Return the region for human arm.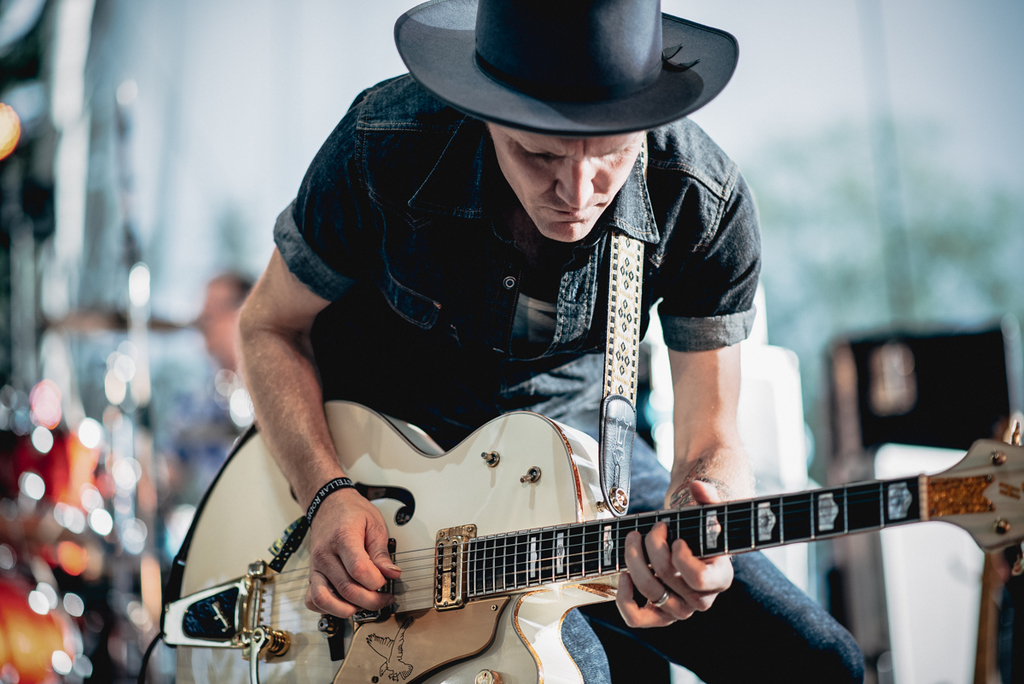
bbox=(614, 132, 753, 631).
